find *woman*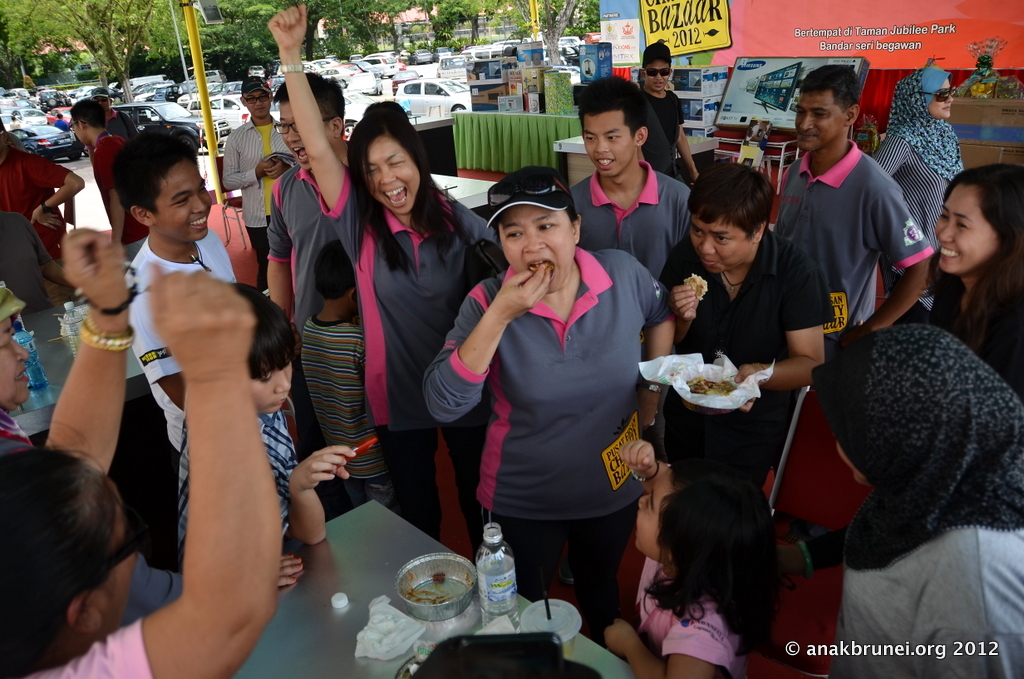
{"left": 922, "top": 164, "right": 1023, "bottom": 403}
